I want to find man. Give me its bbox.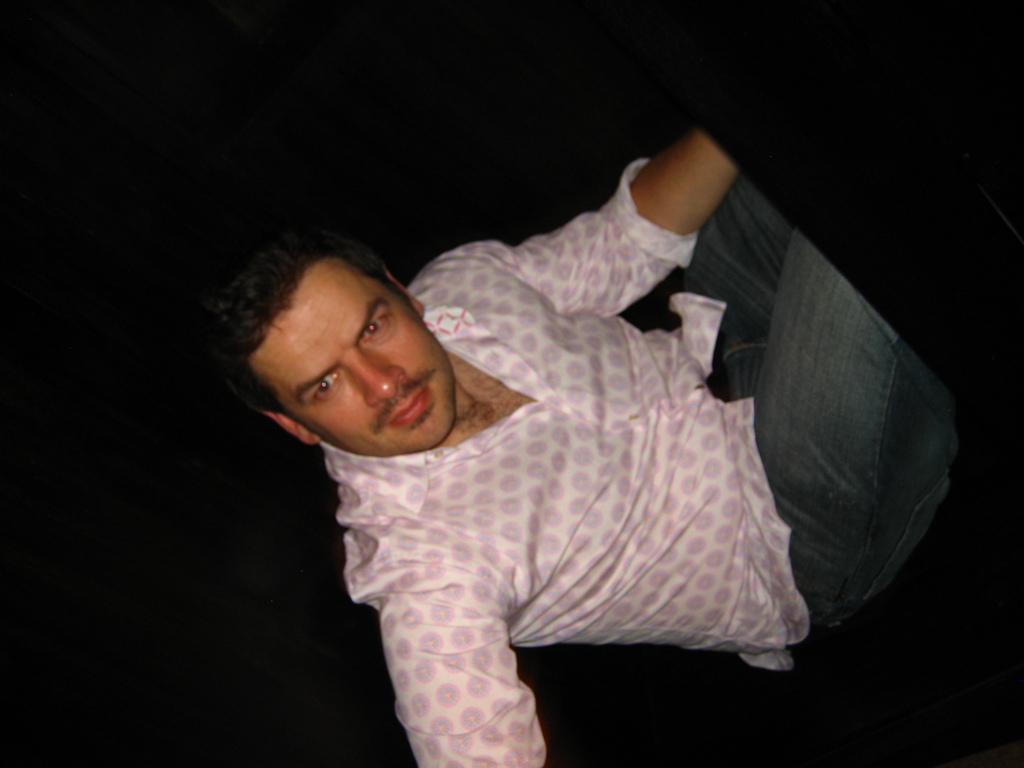
<box>152,54,980,767</box>.
